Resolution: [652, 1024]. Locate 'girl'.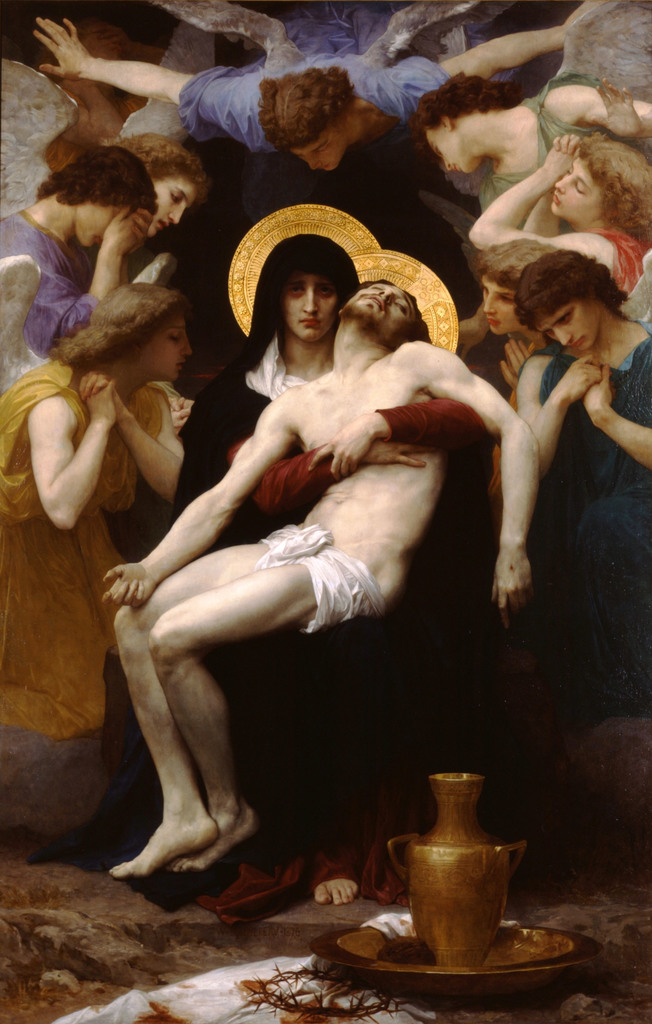
(505, 252, 651, 723).
